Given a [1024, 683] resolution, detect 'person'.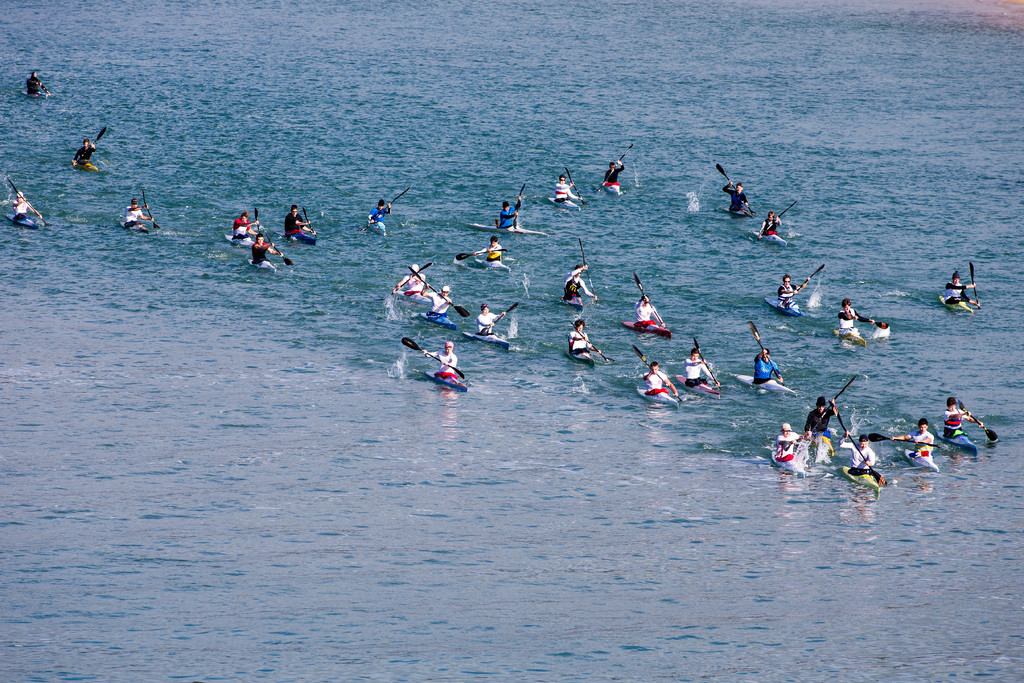
bbox=(551, 172, 575, 201).
